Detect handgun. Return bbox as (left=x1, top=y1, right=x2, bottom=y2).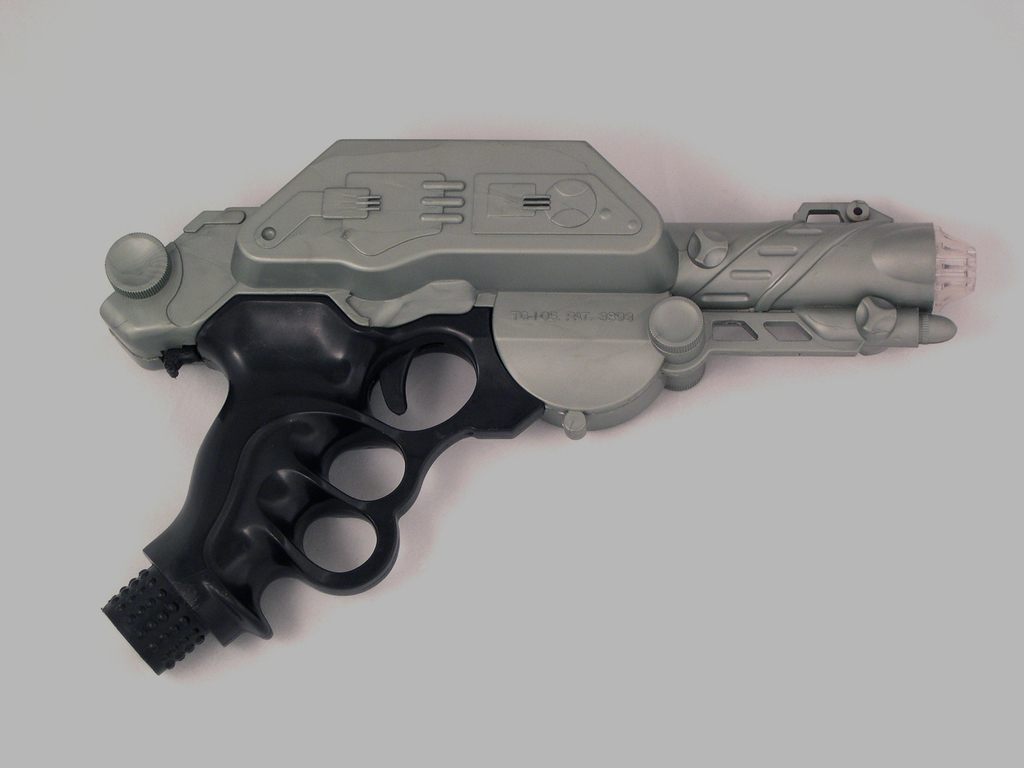
(left=97, top=136, right=977, bottom=678).
